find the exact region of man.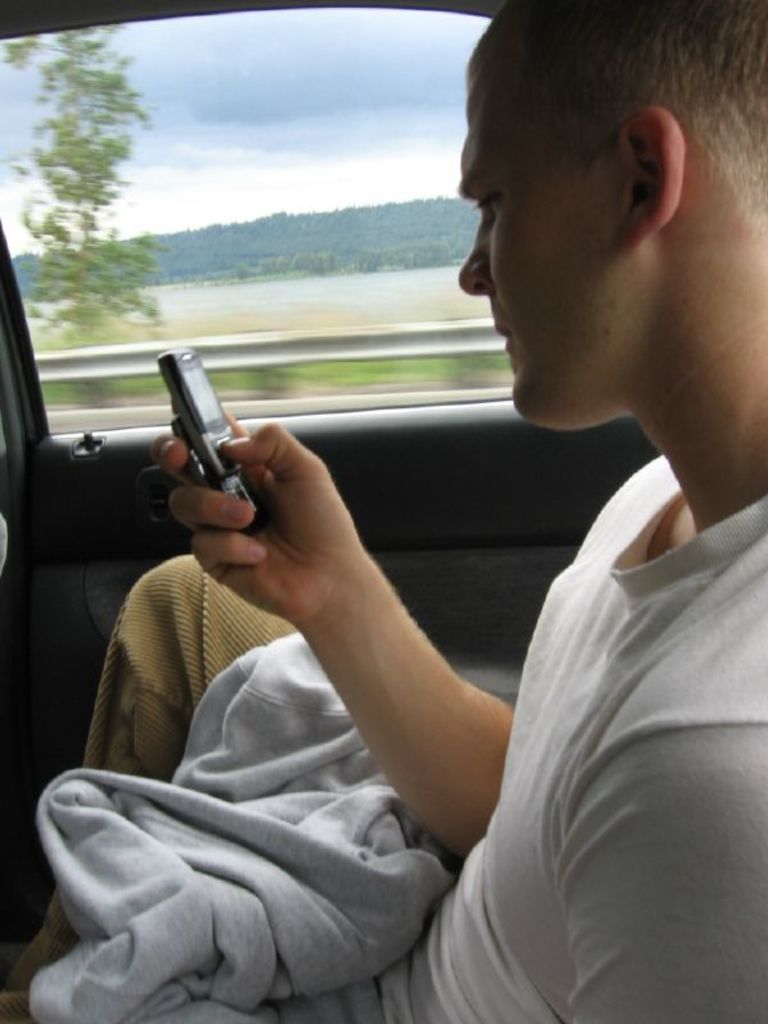
Exact region: region(0, 0, 767, 1023).
